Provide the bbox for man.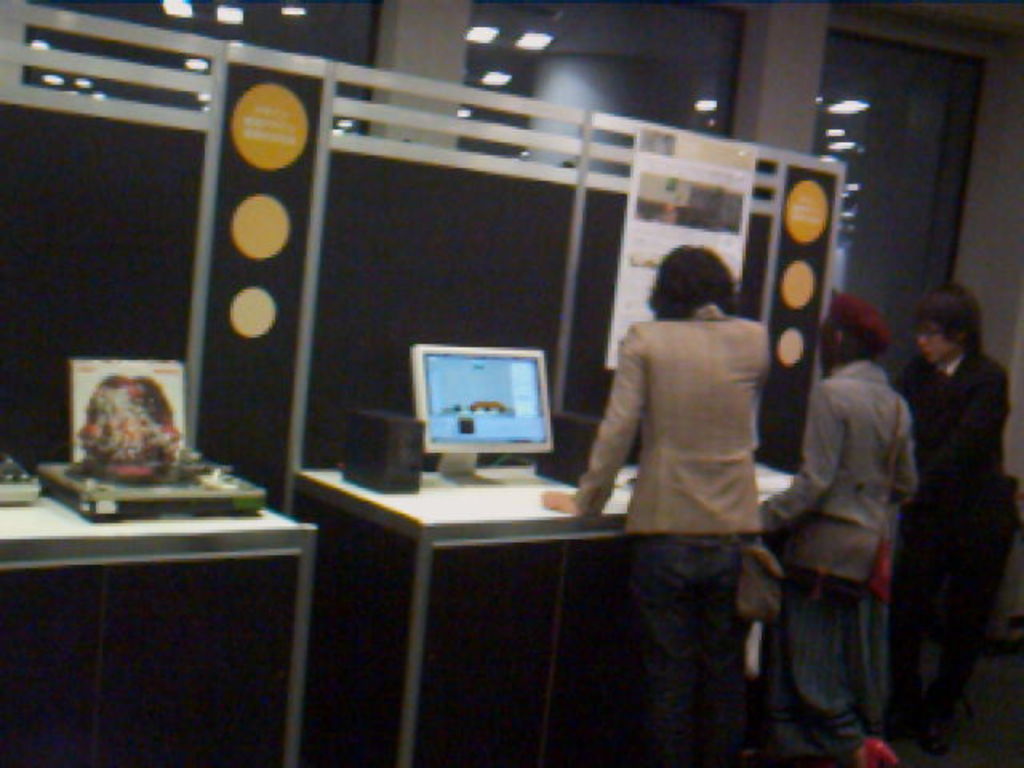
<bbox>762, 293, 920, 754</bbox>.
